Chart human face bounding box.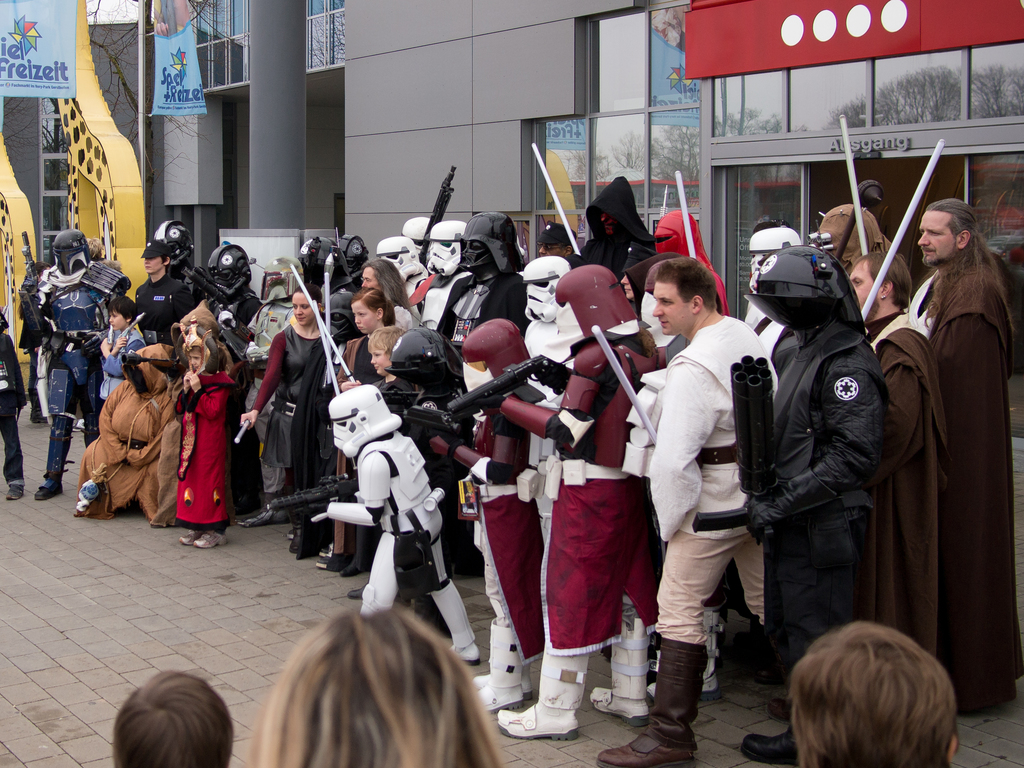
Charted: box(916, 213, 959, 263).
